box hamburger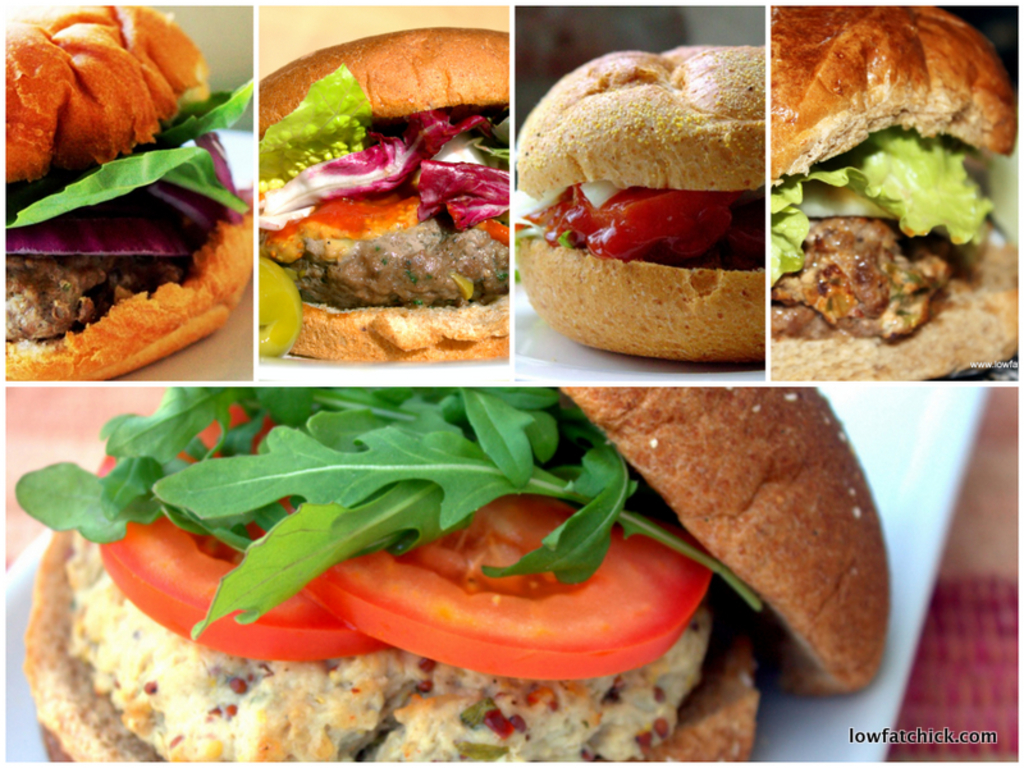
bbox=(260, 27, 507, 367)
